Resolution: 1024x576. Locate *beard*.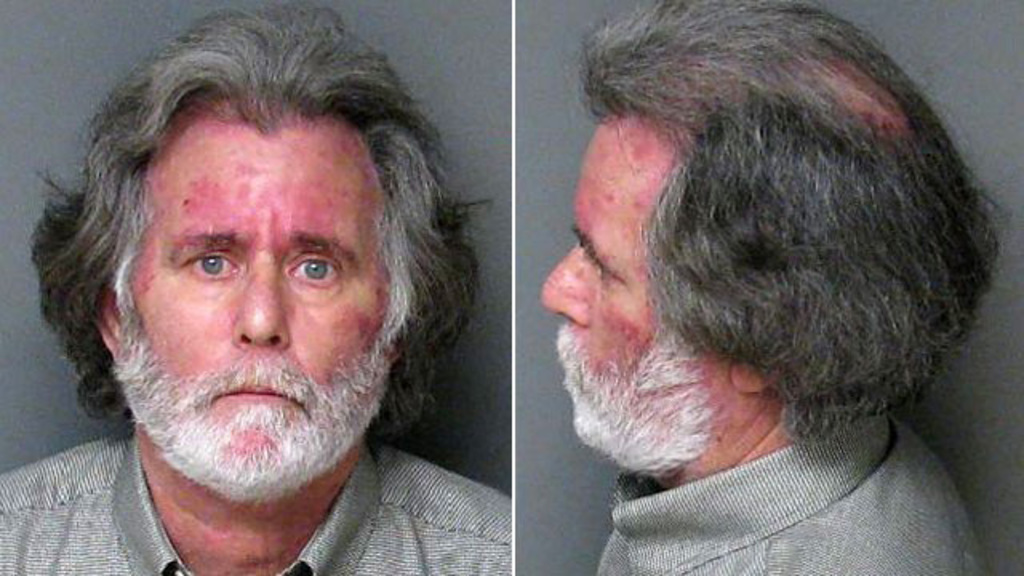
bbox=(557, 307, 710, 483).
